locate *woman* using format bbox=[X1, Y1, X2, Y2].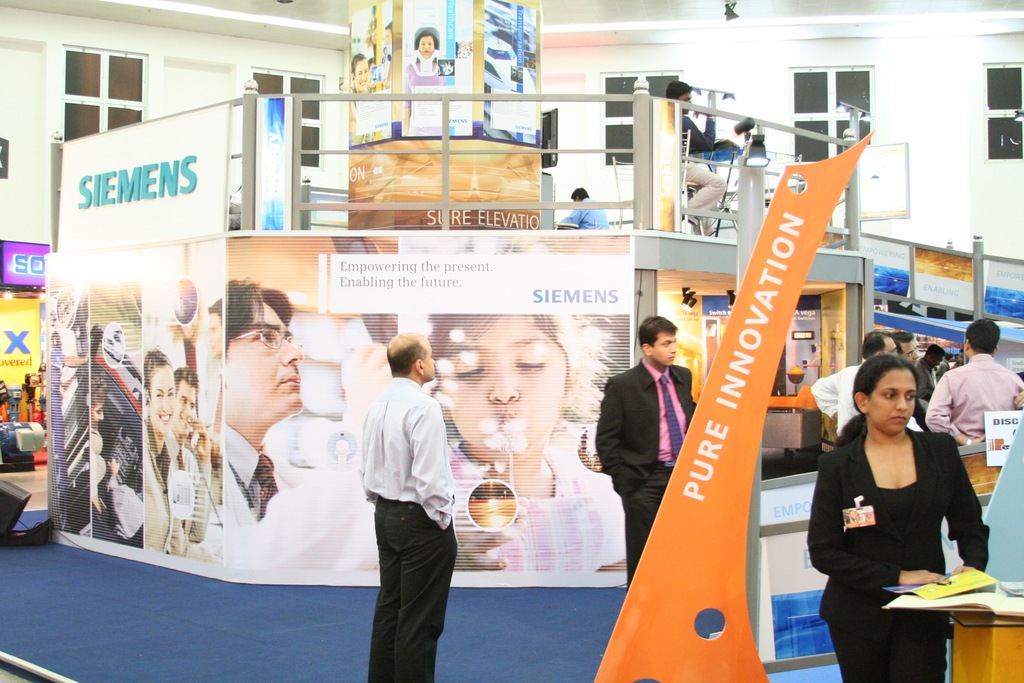
bbox=[820, 331, 995, 659].
